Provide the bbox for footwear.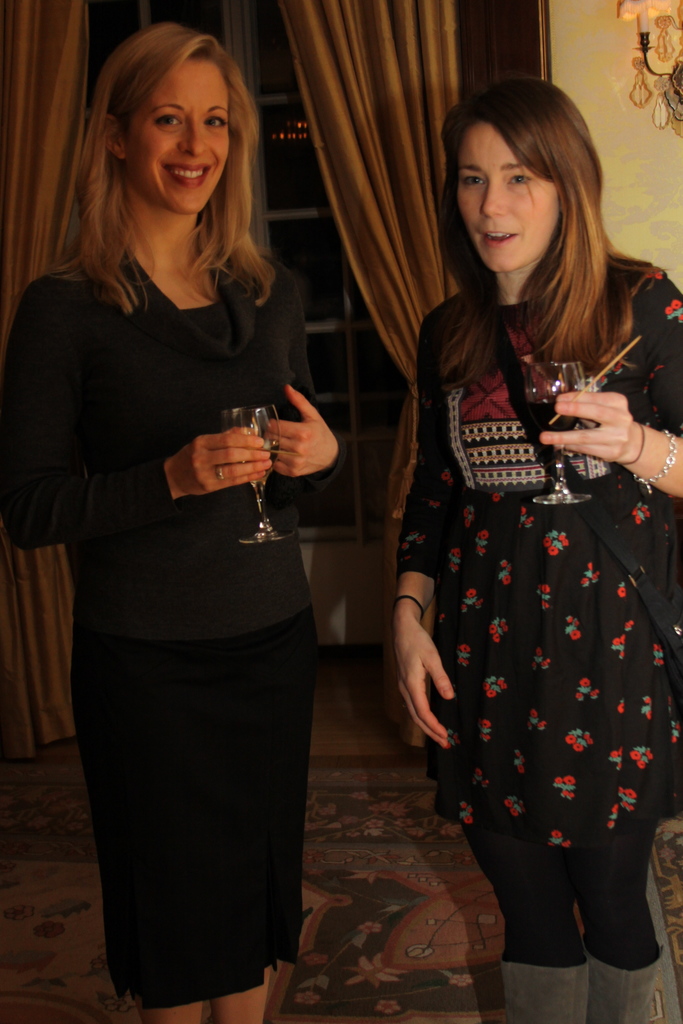
box(586, 941, 666, 1023).
